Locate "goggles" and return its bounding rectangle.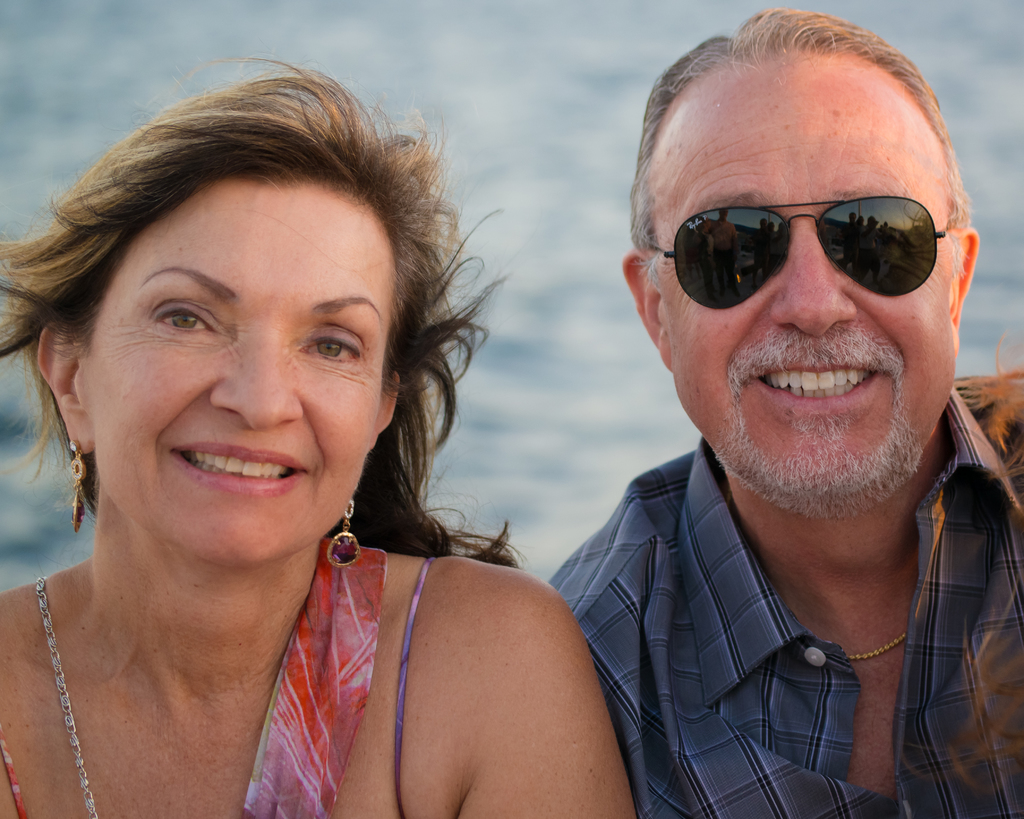
[x1=644, y1=173, x2=962, y2=302].
